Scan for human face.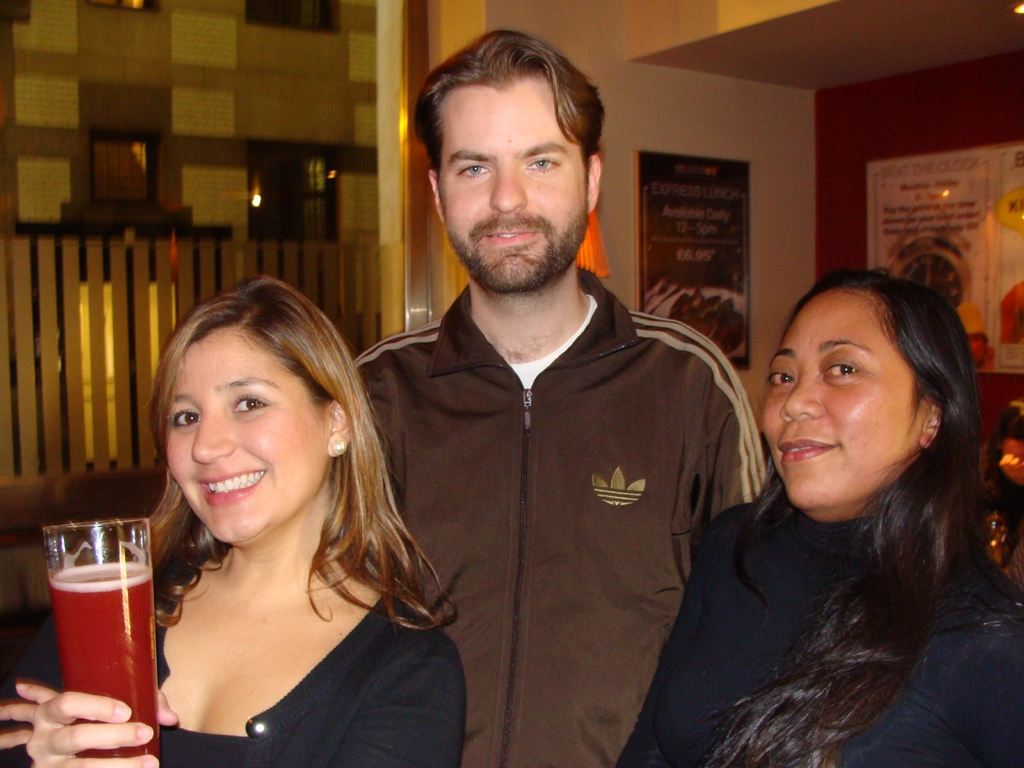
Scan result: rect(761, 288, 926, 508).
